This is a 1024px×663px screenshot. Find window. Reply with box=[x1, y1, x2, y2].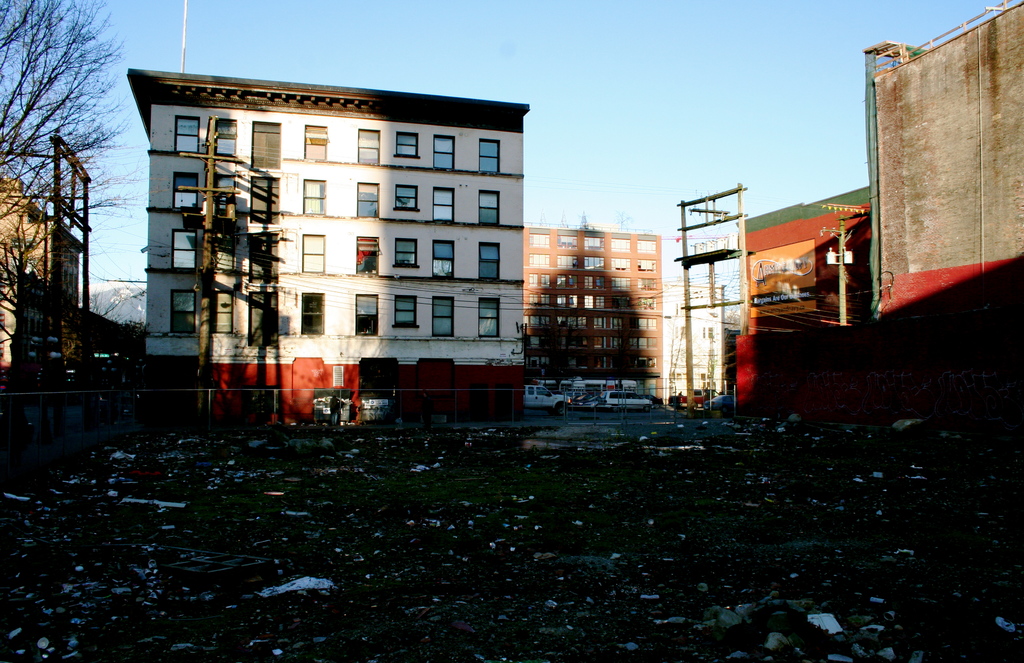
box=[169, 286, 195, 332].
